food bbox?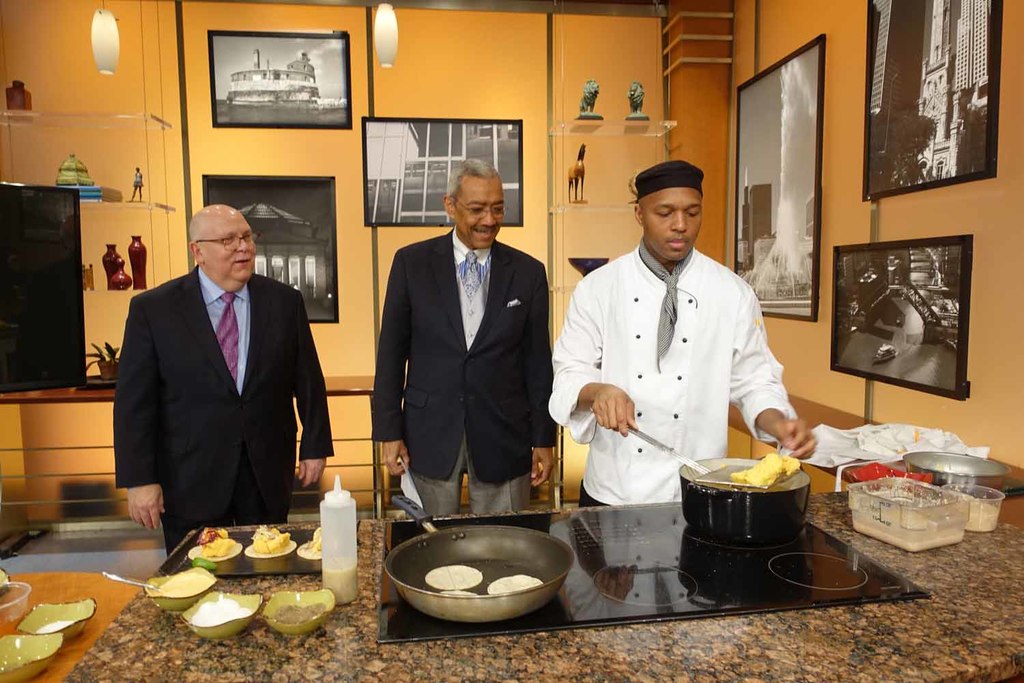
locate(487, 572, 542, 595)
